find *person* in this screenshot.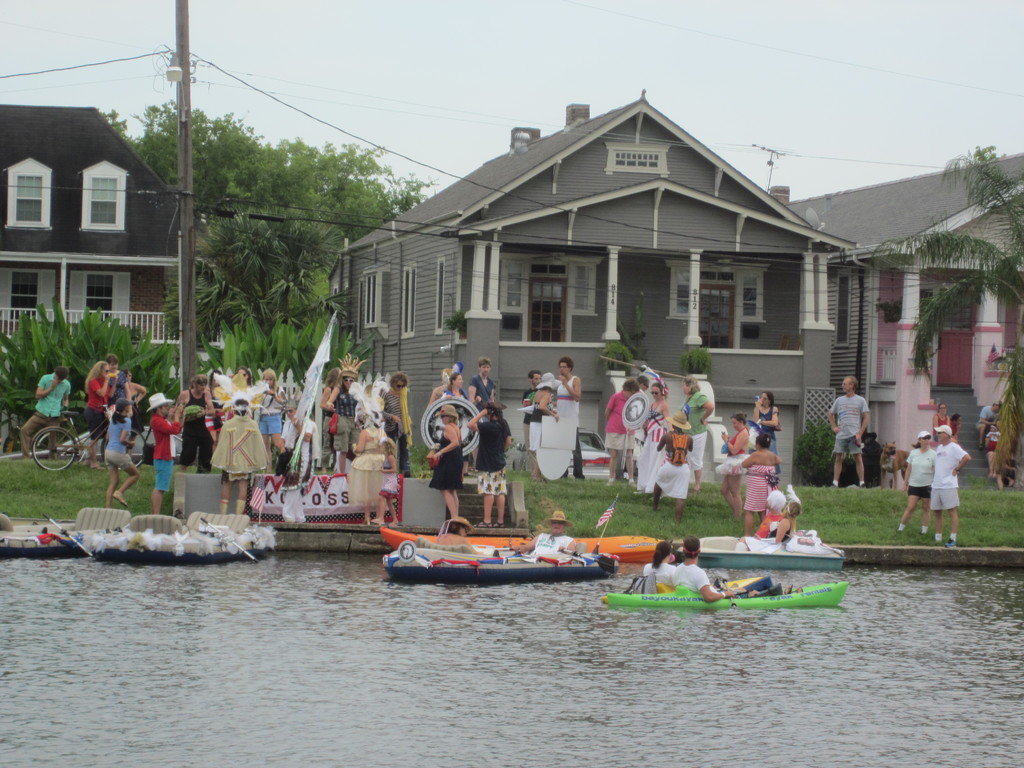
The bounding box for *person* is region(316, 365, 344, 467).
